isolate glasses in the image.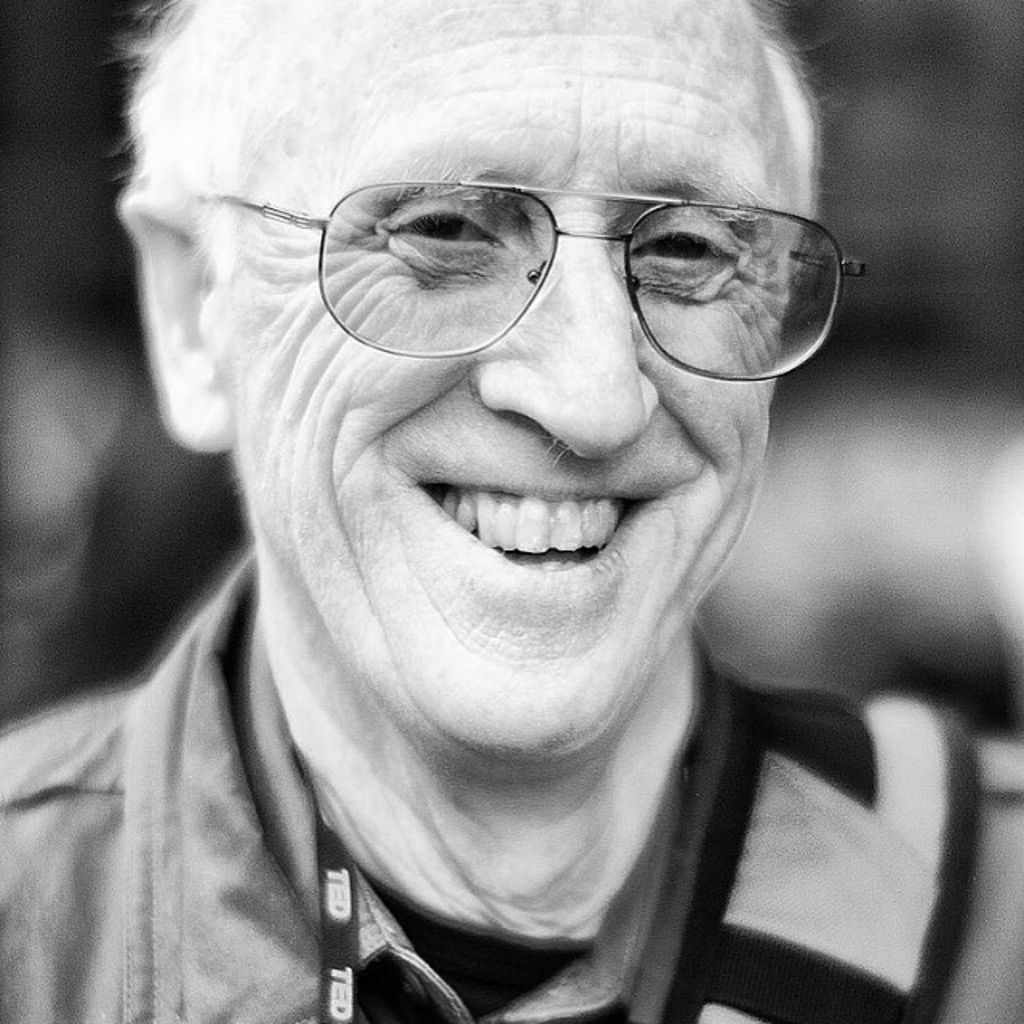
Isolated region: locate(192, 179, 870, 382).
